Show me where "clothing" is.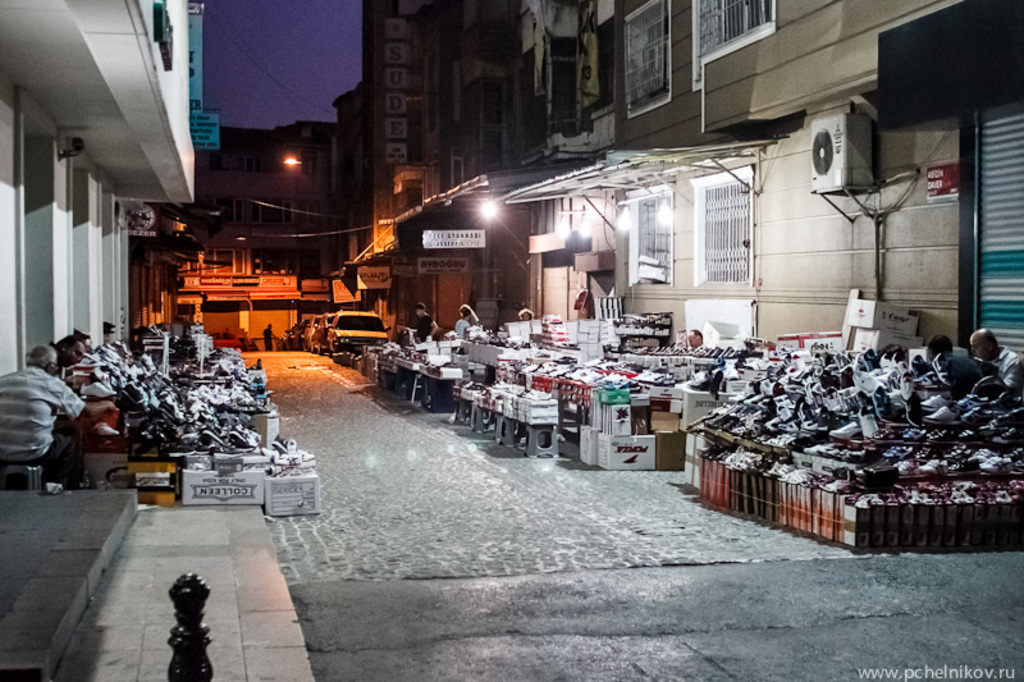
"clothing" is at [989,345,1023,384].
